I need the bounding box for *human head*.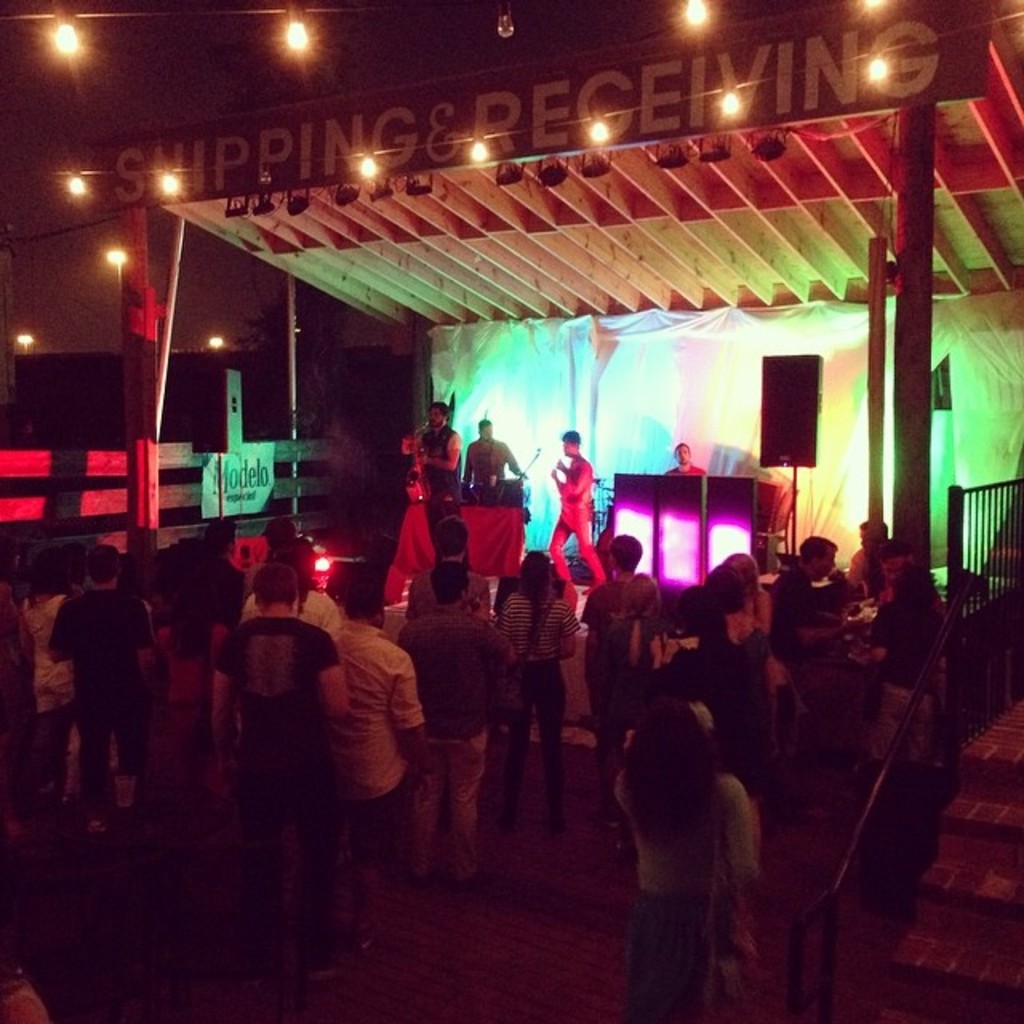
Here it is: locate(896, 571, 936, 603).
